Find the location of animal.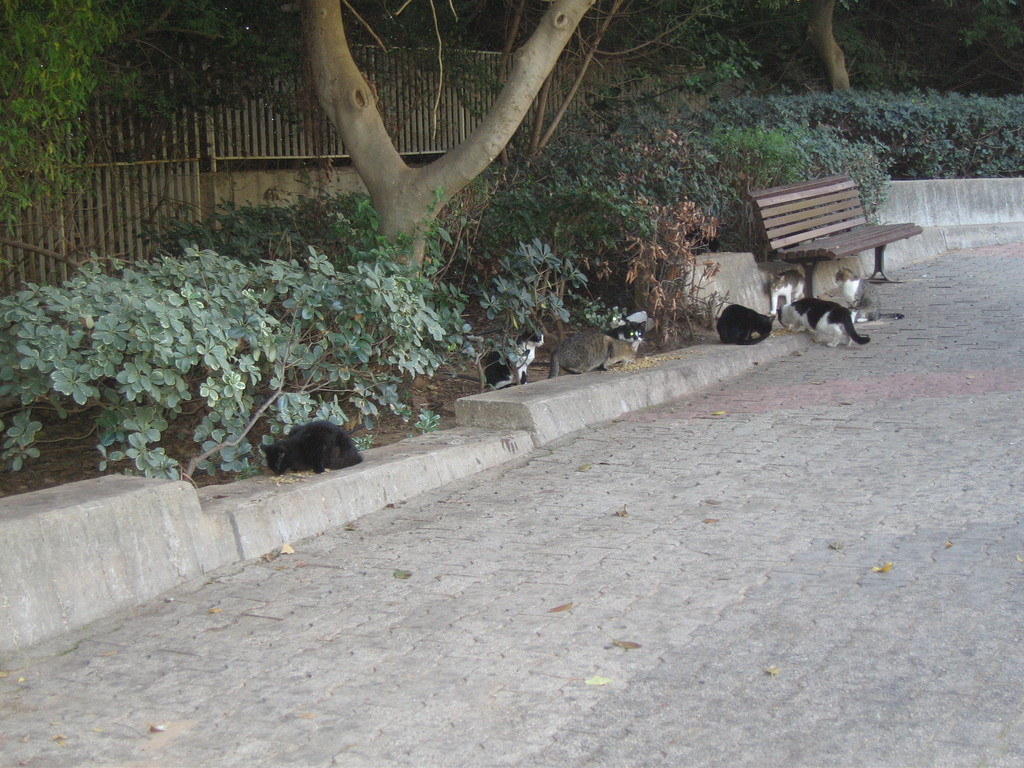
Location: crop(252, 413, 371, 477).
